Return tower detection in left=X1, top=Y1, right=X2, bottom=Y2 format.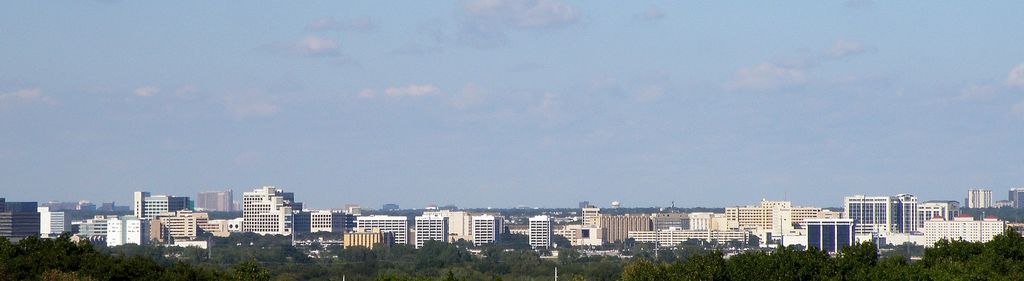
left=528, top=216, right=550, bottom=251.
